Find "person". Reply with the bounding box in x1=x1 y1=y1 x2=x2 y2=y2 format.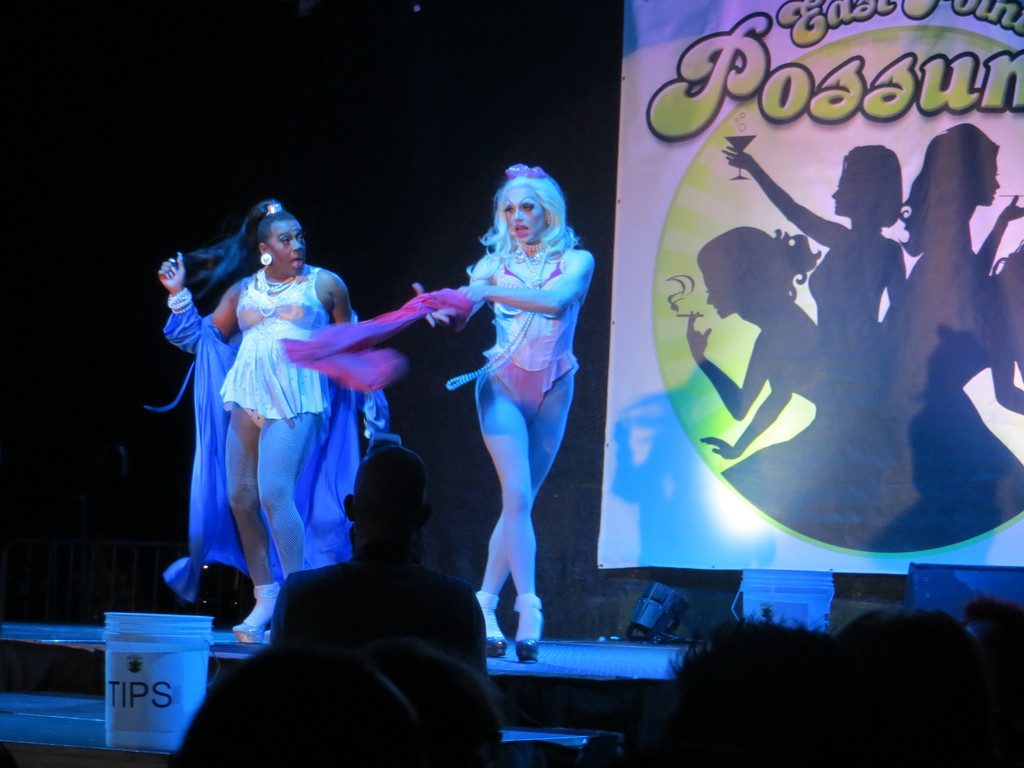
x1=720 y1=140 x2=906 y2=410.
